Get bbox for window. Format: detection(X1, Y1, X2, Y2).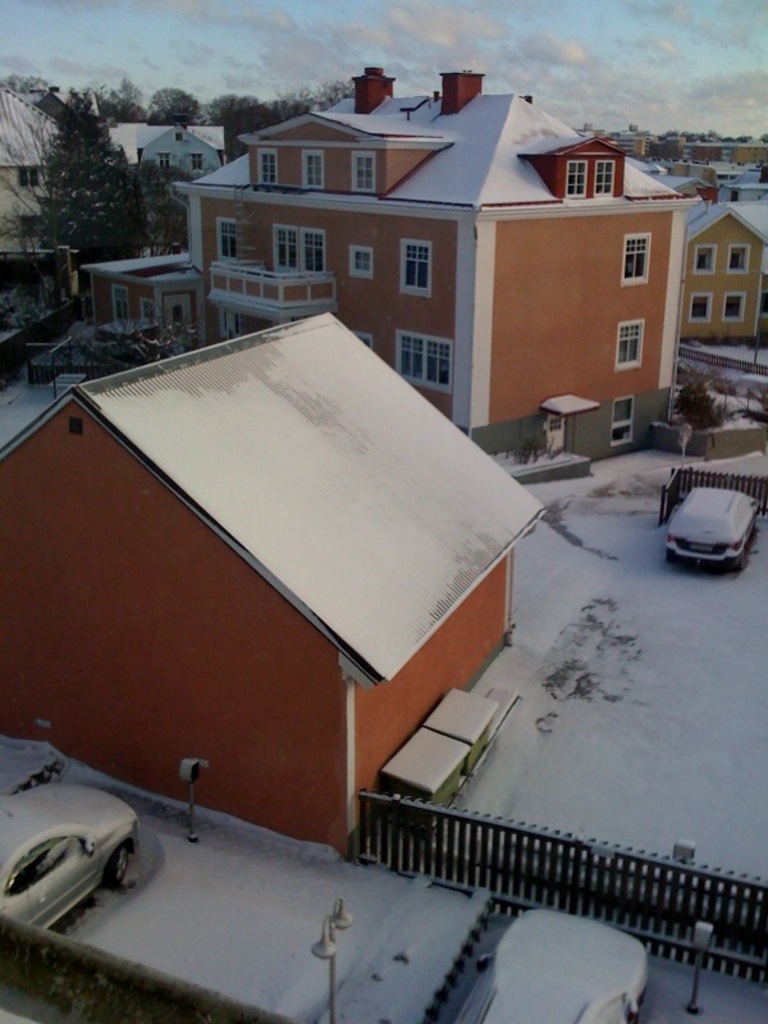
detection(617, 329, 640, 362).
